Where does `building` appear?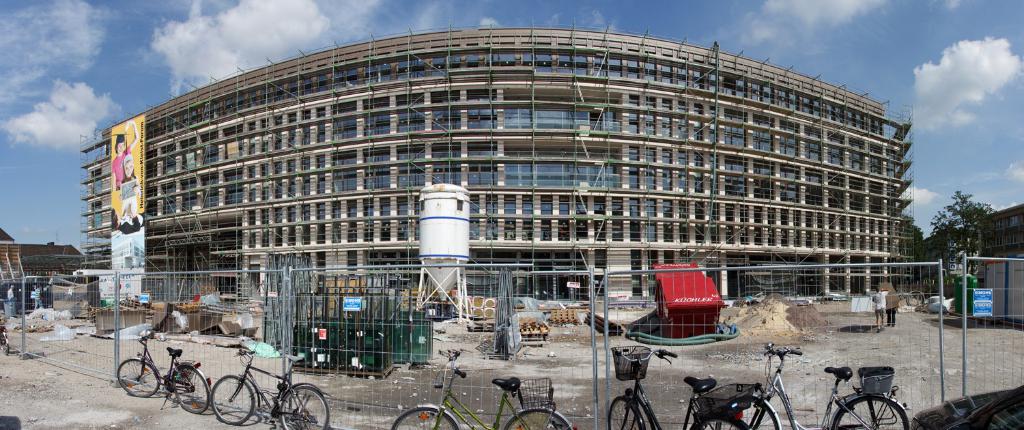
Appears at [x1=0, y1=221, x2=94, y2=317].
